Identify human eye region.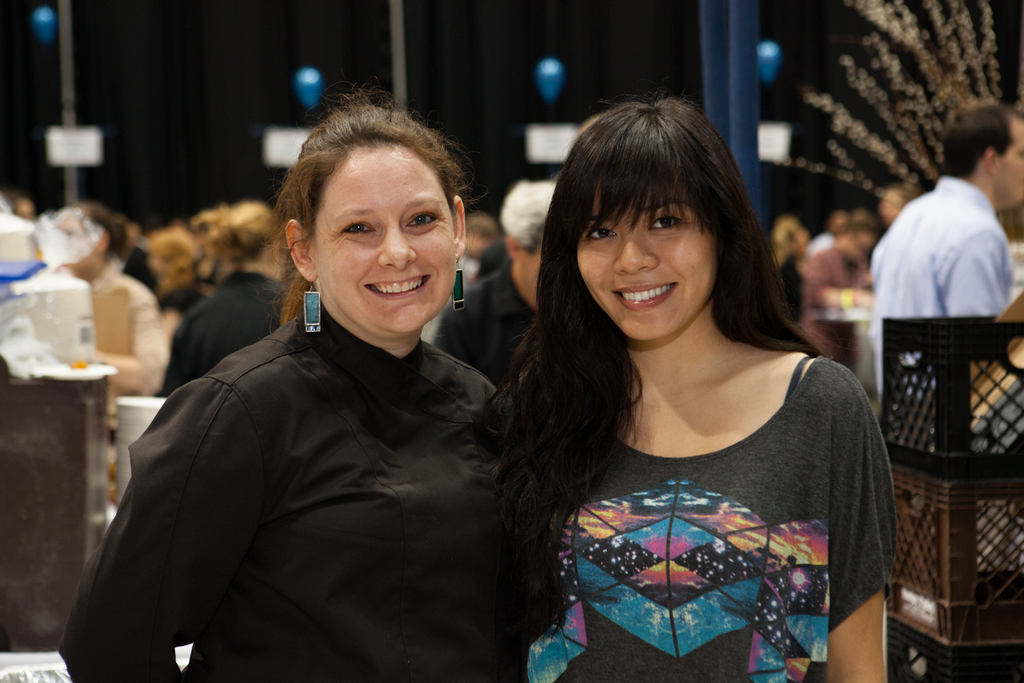
Region: rect(335, 217, 374, 245).
